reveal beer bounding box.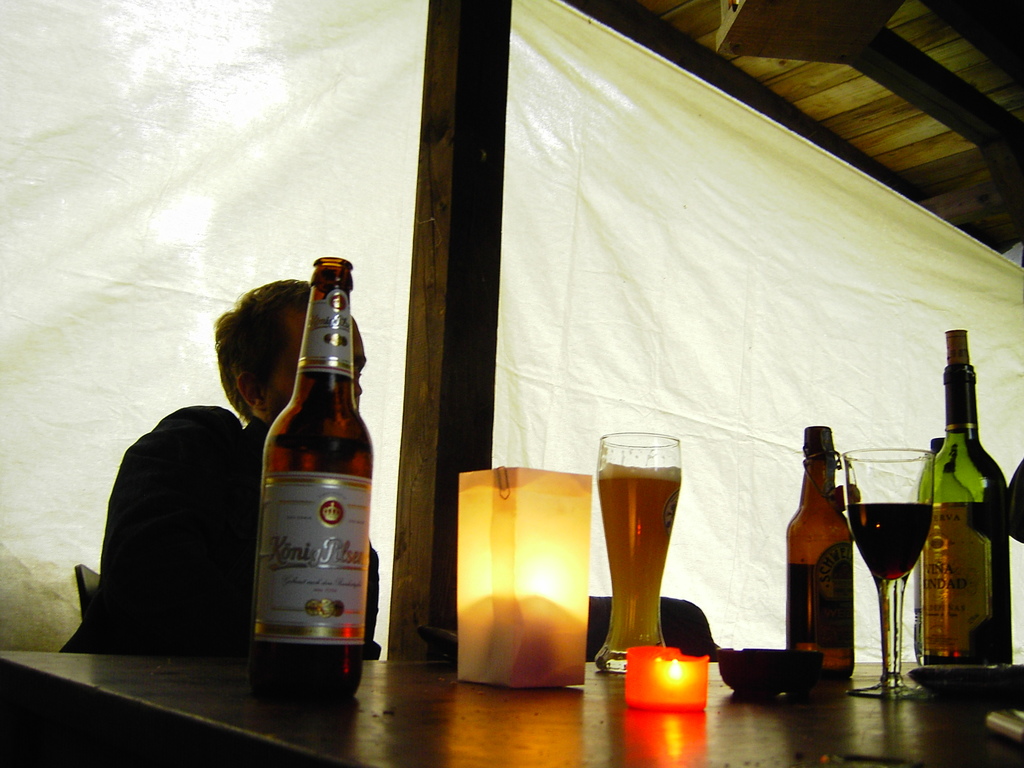
Revealed: 593, 431, 685, 673.
